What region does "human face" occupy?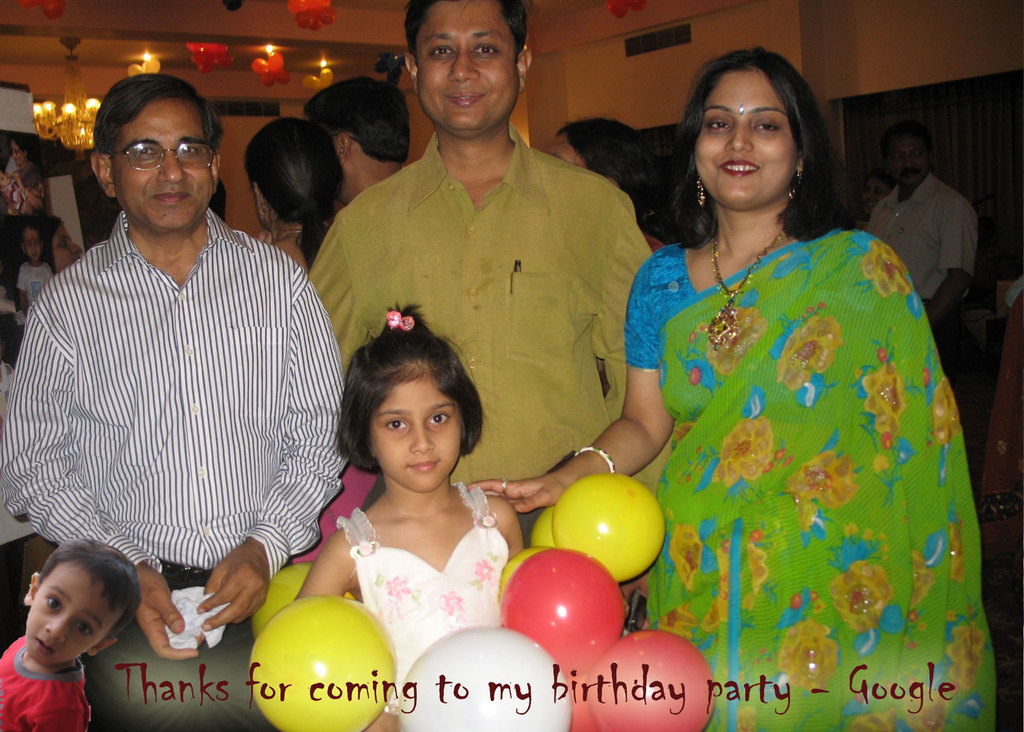
[x1=886, y1=131, x2=931, y2=187].
